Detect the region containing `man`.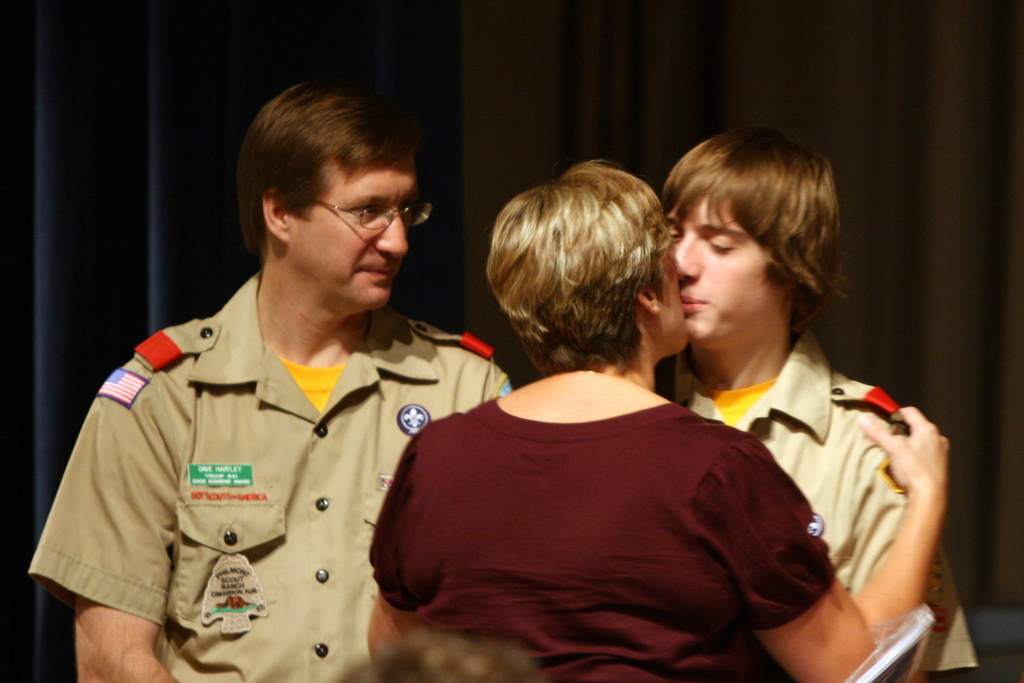
<bbox>655, 130, 966, 682</bbox>.
